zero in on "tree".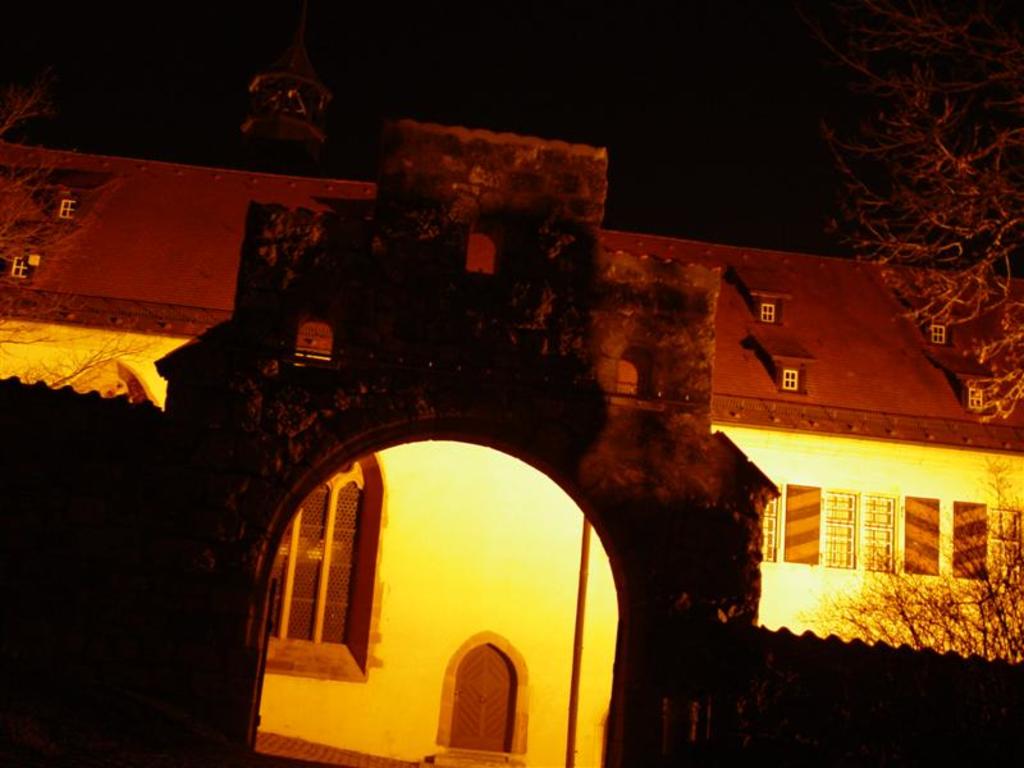
Zeroed in: (778,17,1015,358).
